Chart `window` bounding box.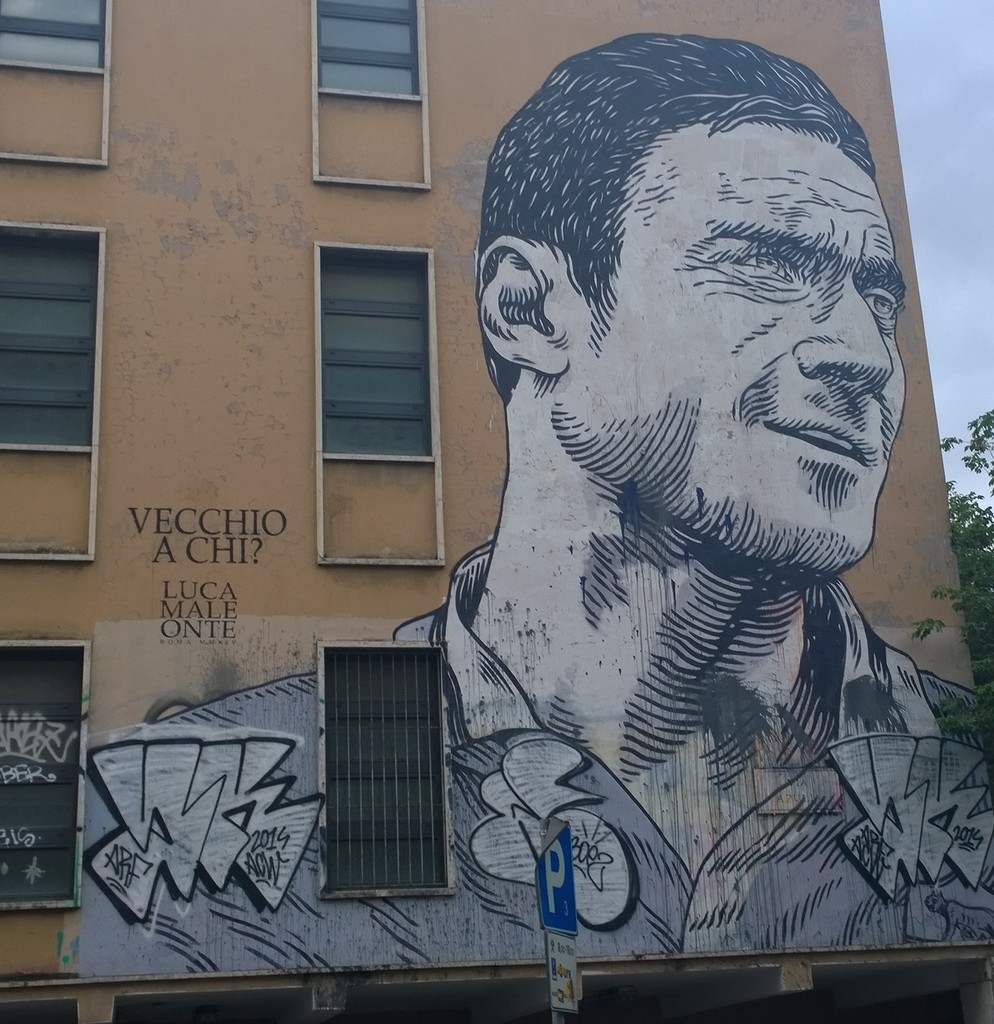
Charted: [317,641,450,894].
